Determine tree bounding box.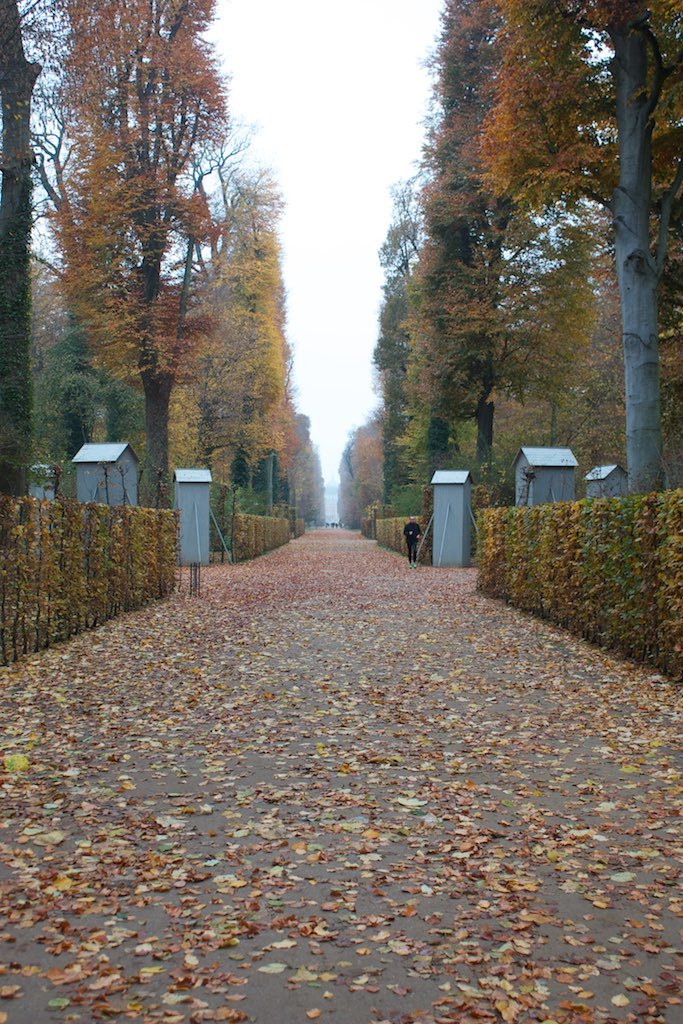
Determined: 188:153:314:501.
